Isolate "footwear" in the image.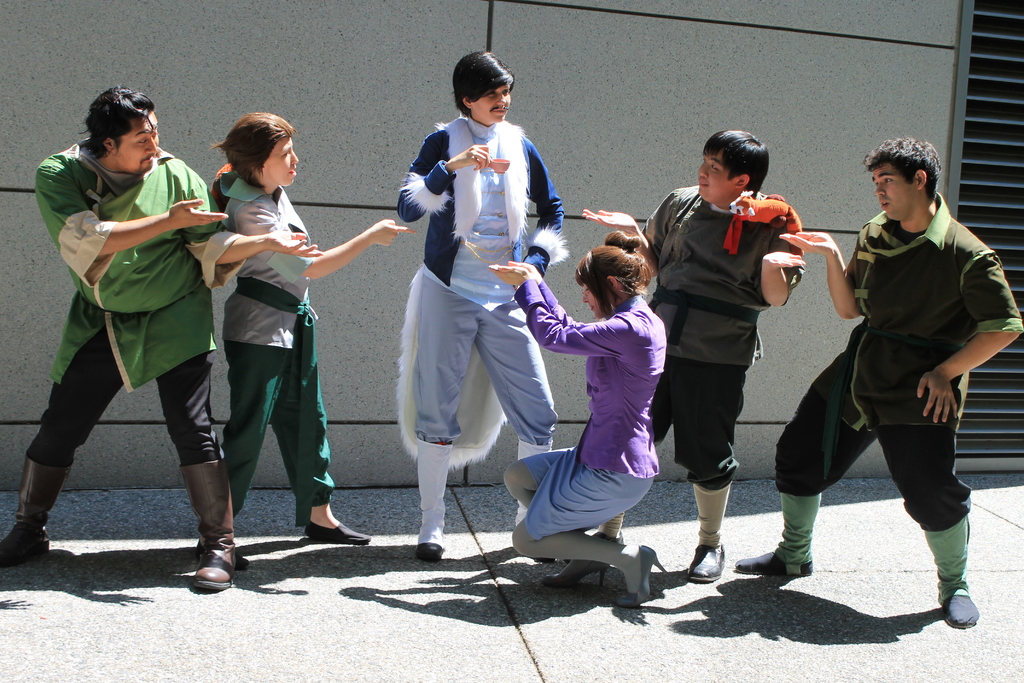
Isolated region: box=[191, 545, 233, 584].
